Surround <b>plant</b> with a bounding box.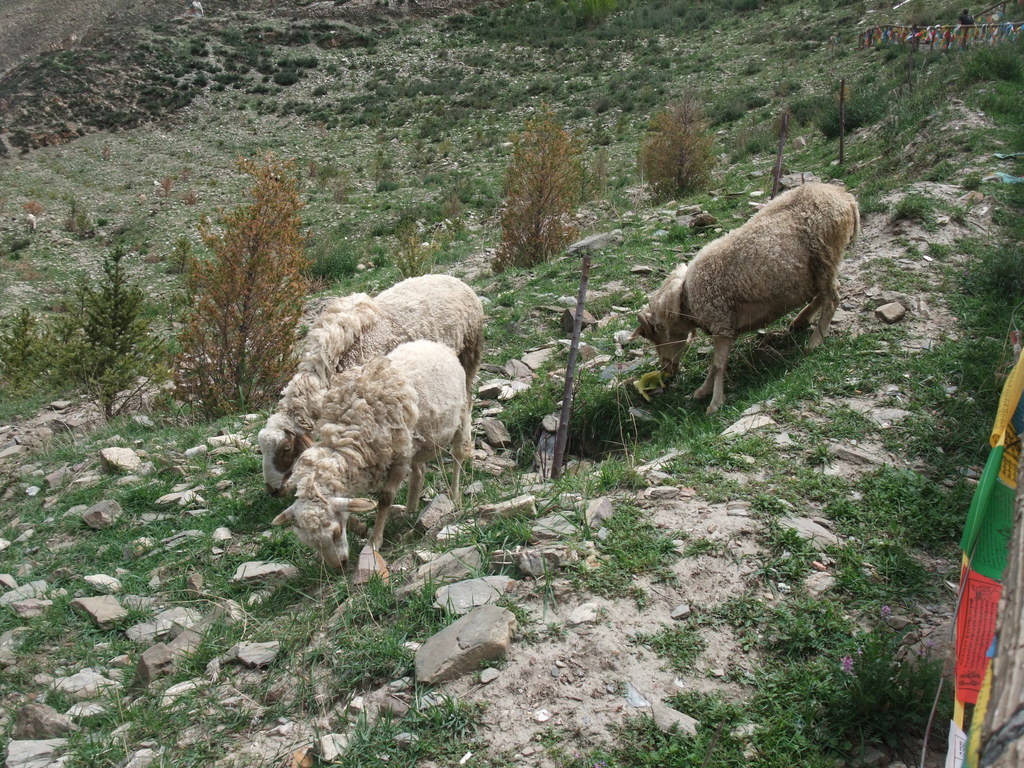
<bbox>145, 134, 342, 403</bbox>.
